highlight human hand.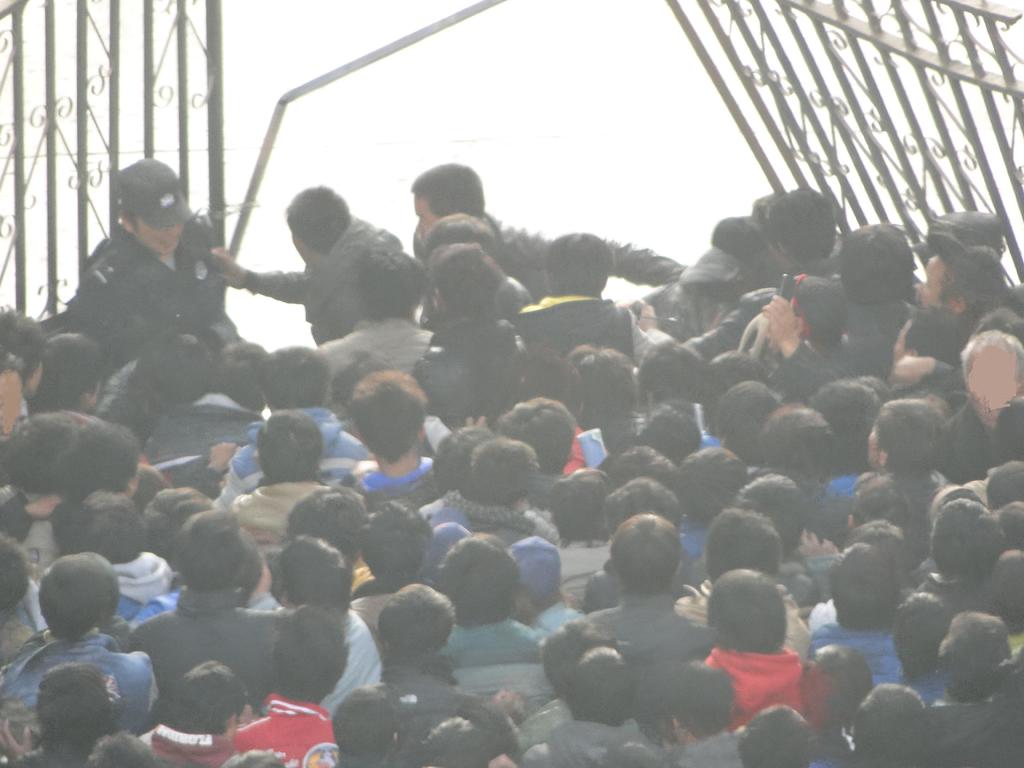
Highlighted region: BBox(462, 412, 489, 428).
